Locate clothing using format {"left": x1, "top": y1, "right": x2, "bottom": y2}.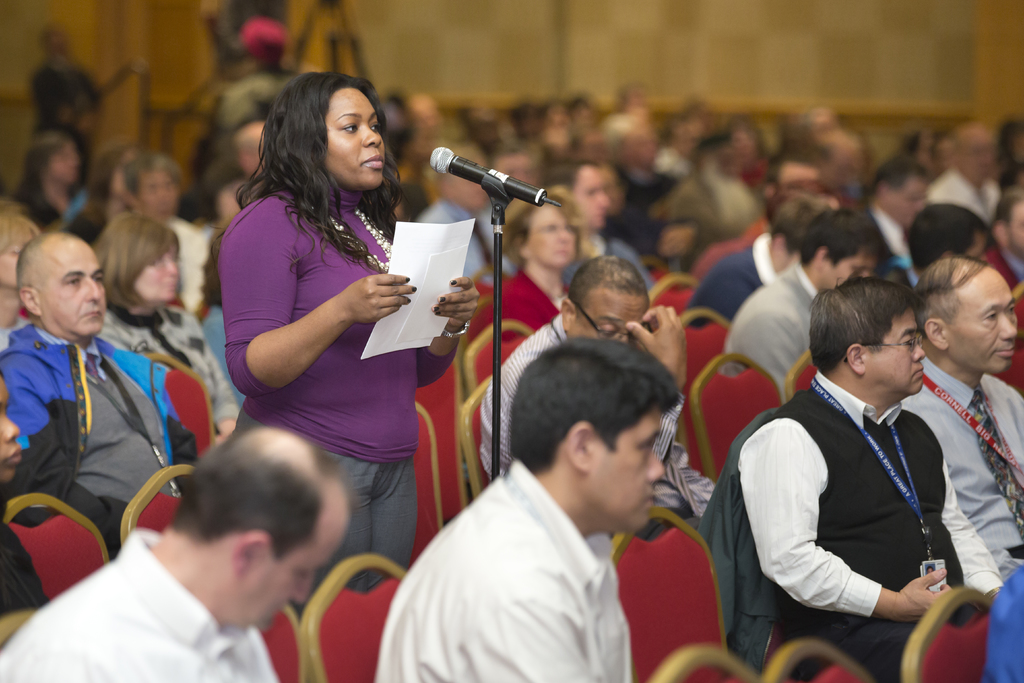
{"left": 97, "top": 299, "right": 243, "bottom": 443}.
